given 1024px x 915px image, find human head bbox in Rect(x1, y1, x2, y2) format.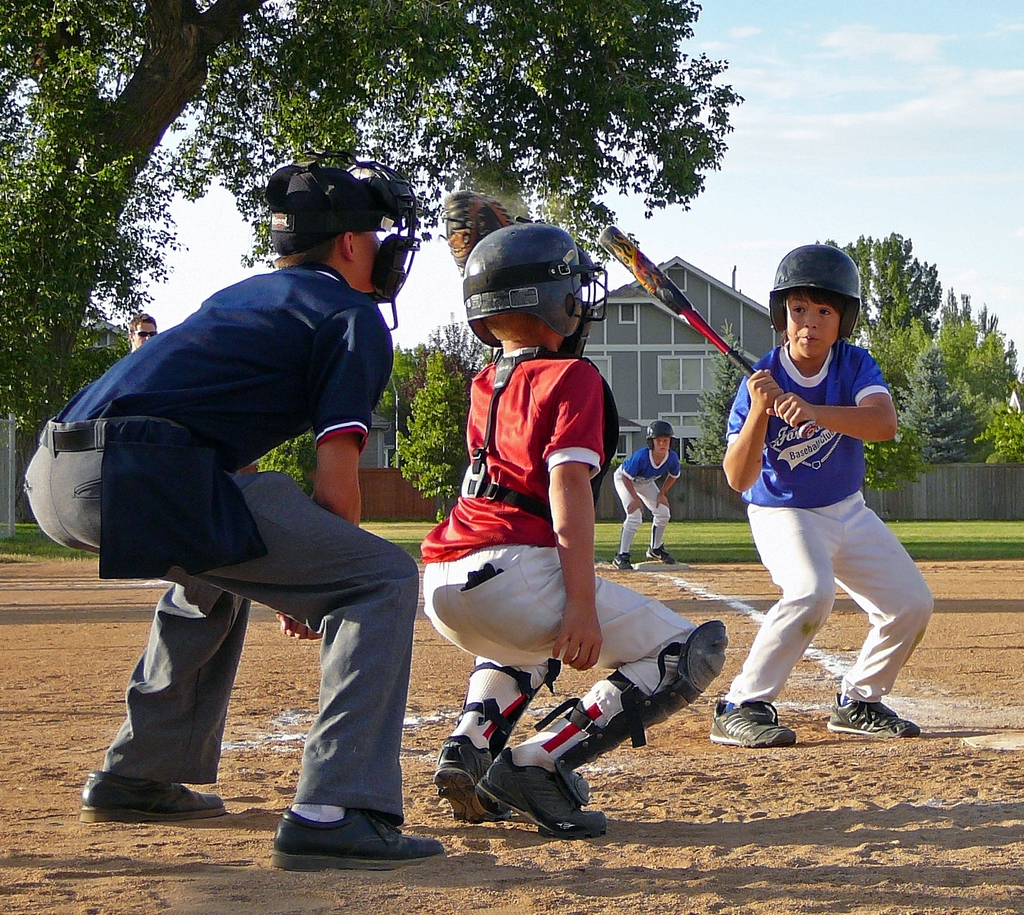
Rect(769, 243, 864, 361).
